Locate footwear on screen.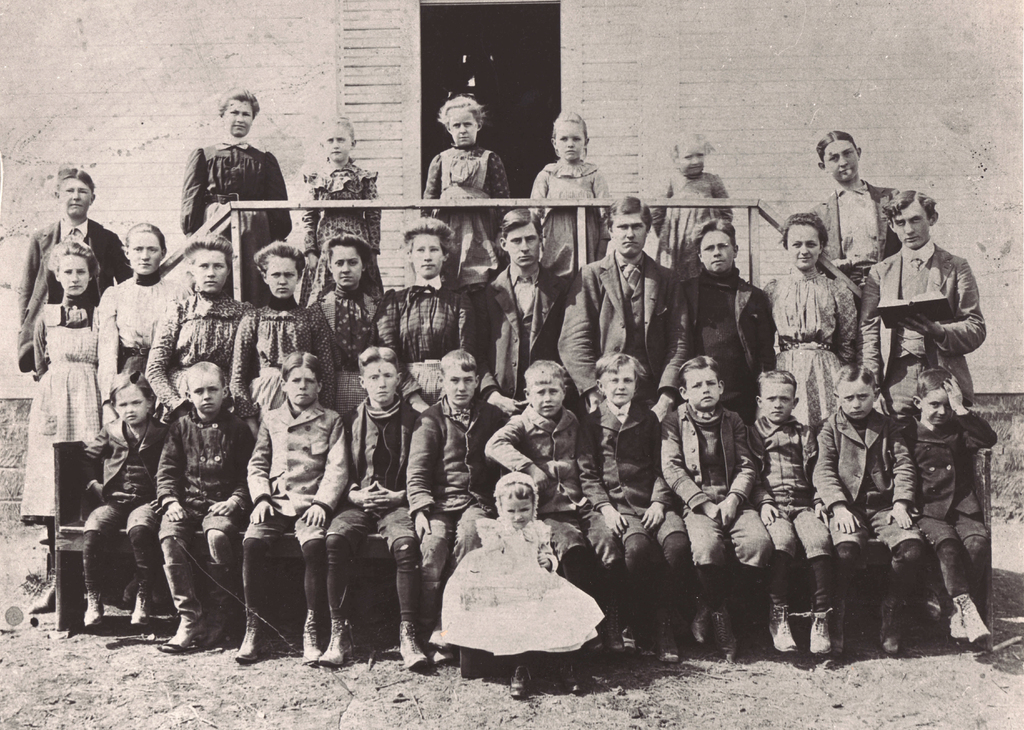
On screen at bbox=(950, 590, 993, 656).
